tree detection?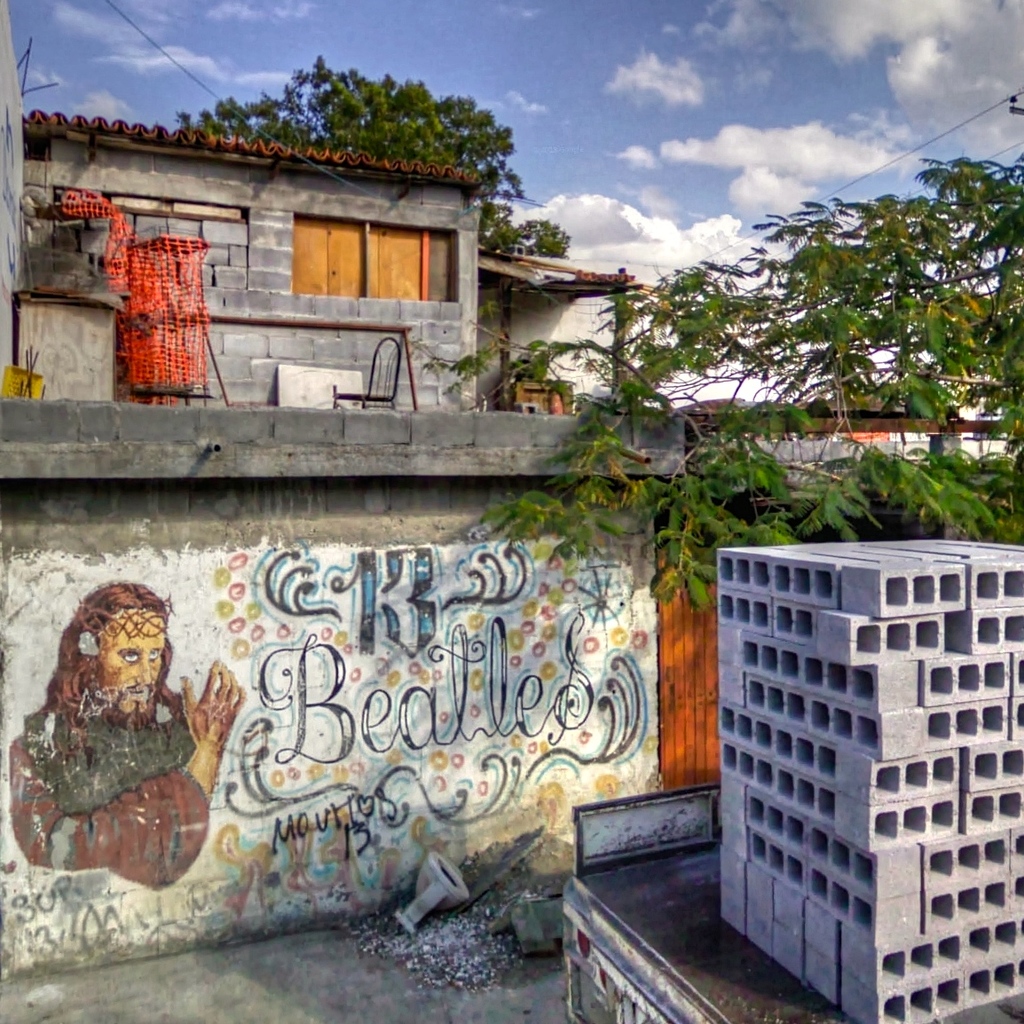
bbox=[517, 214, 574, 261]
